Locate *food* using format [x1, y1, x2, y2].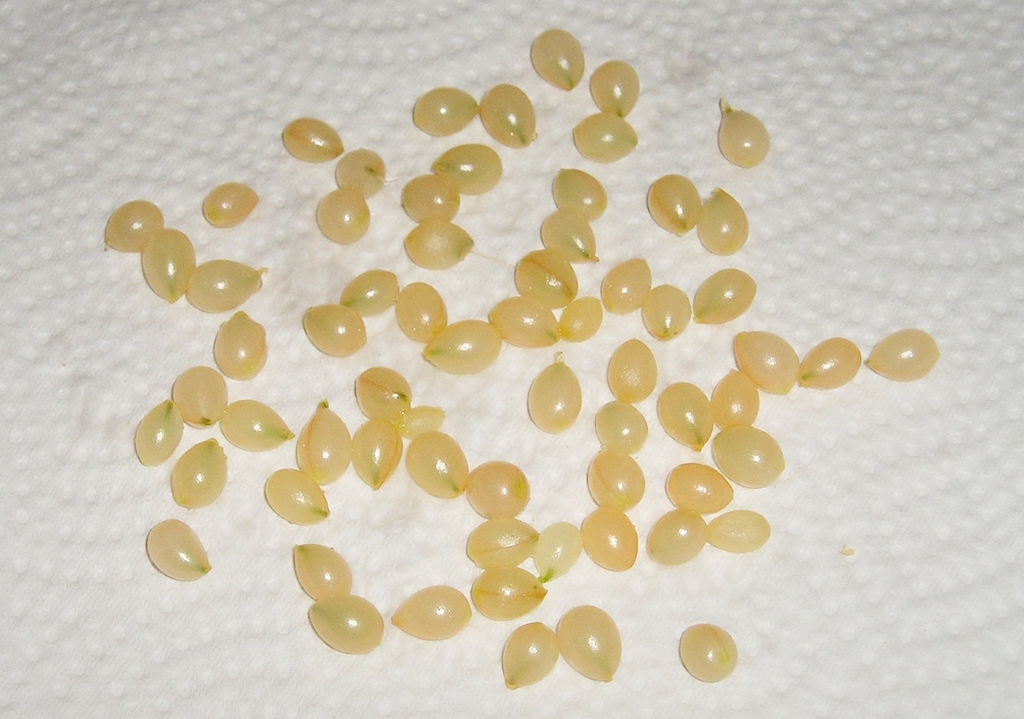
[215, 308, 270, 380].
